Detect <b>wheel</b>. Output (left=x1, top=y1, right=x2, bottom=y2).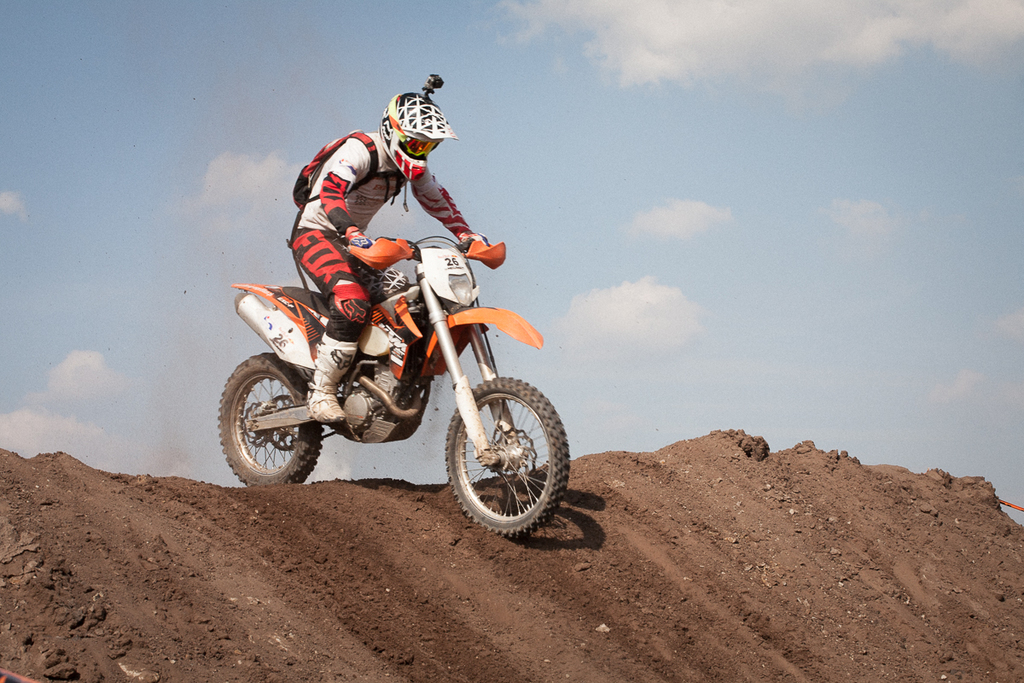
(left=218, top=347, right=323, bottom=491).
